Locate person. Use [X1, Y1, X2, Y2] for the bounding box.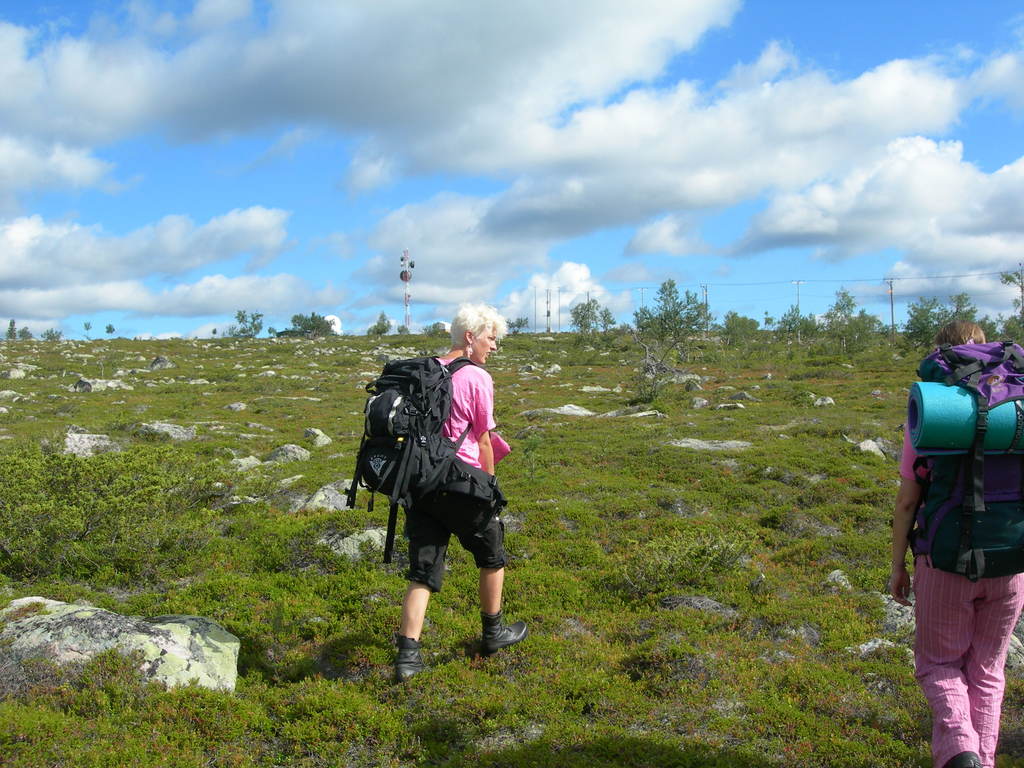
[399, 302, 531, 684].
